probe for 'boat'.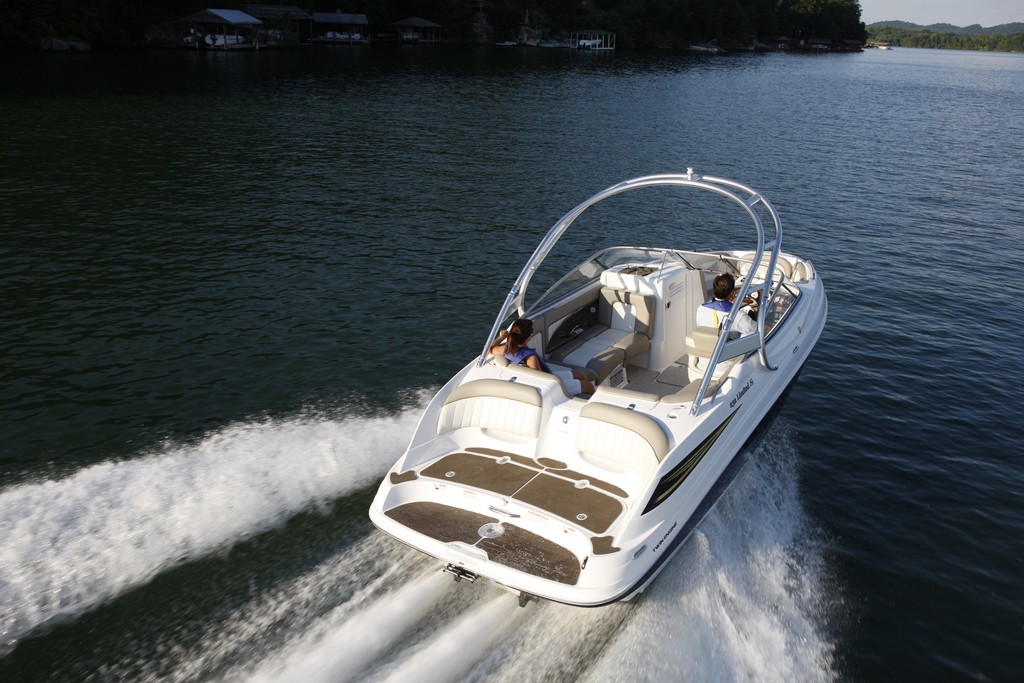
Probe result: bbox=[342, 157, 831, 608].
